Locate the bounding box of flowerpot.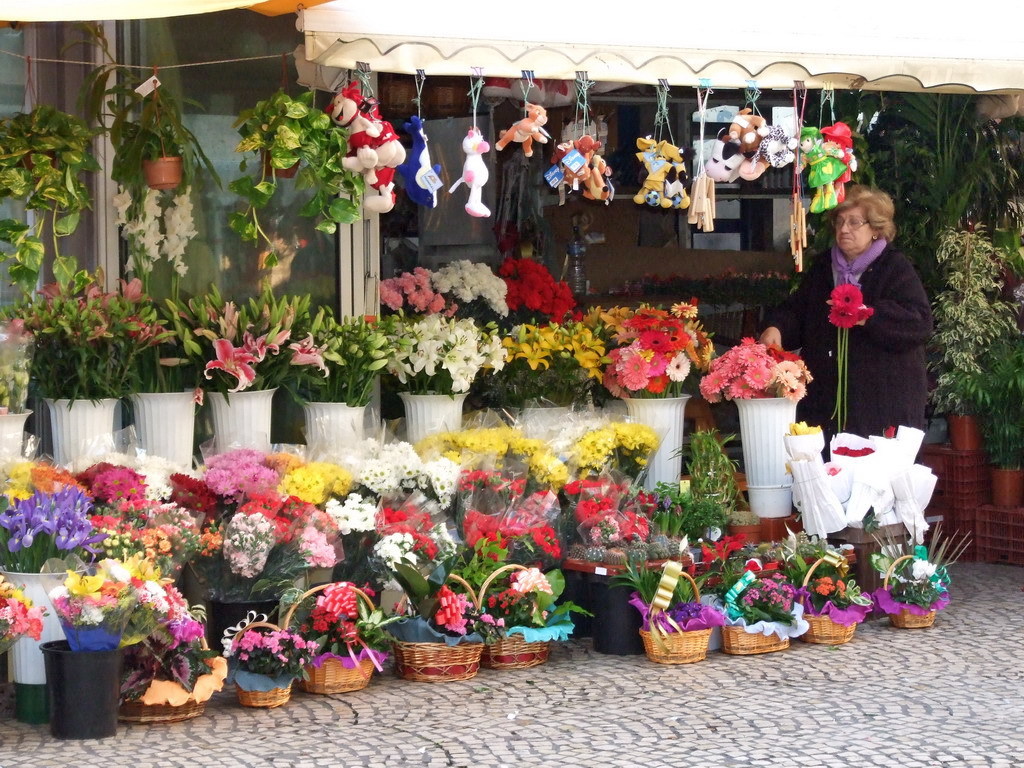
Bounding box: [x1=0, y1=399, x2=33, y2=461].
